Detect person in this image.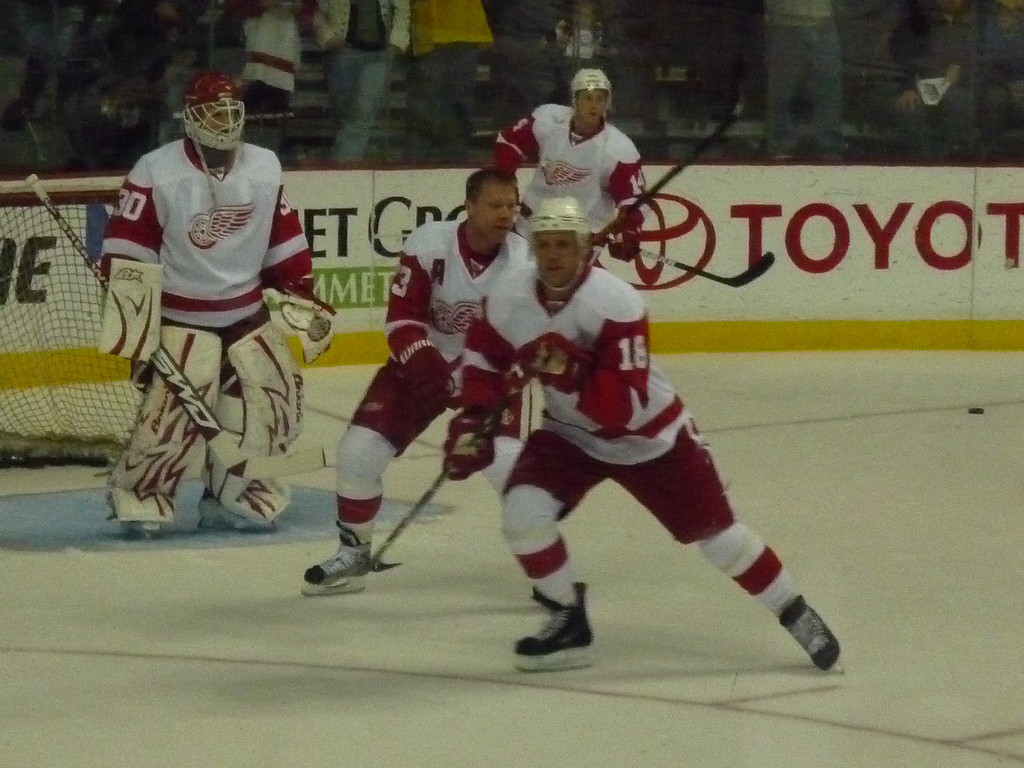
Detection: bbox=[485, 65, 653, 264].
